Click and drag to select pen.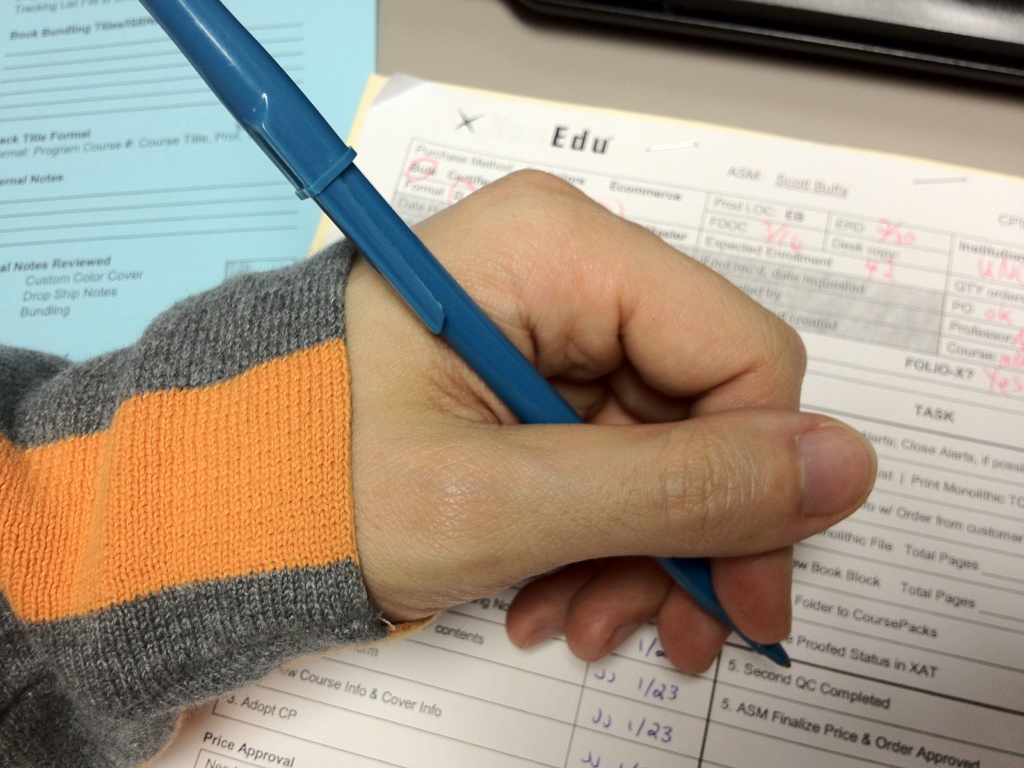
Selection: 133 0 792 675.
